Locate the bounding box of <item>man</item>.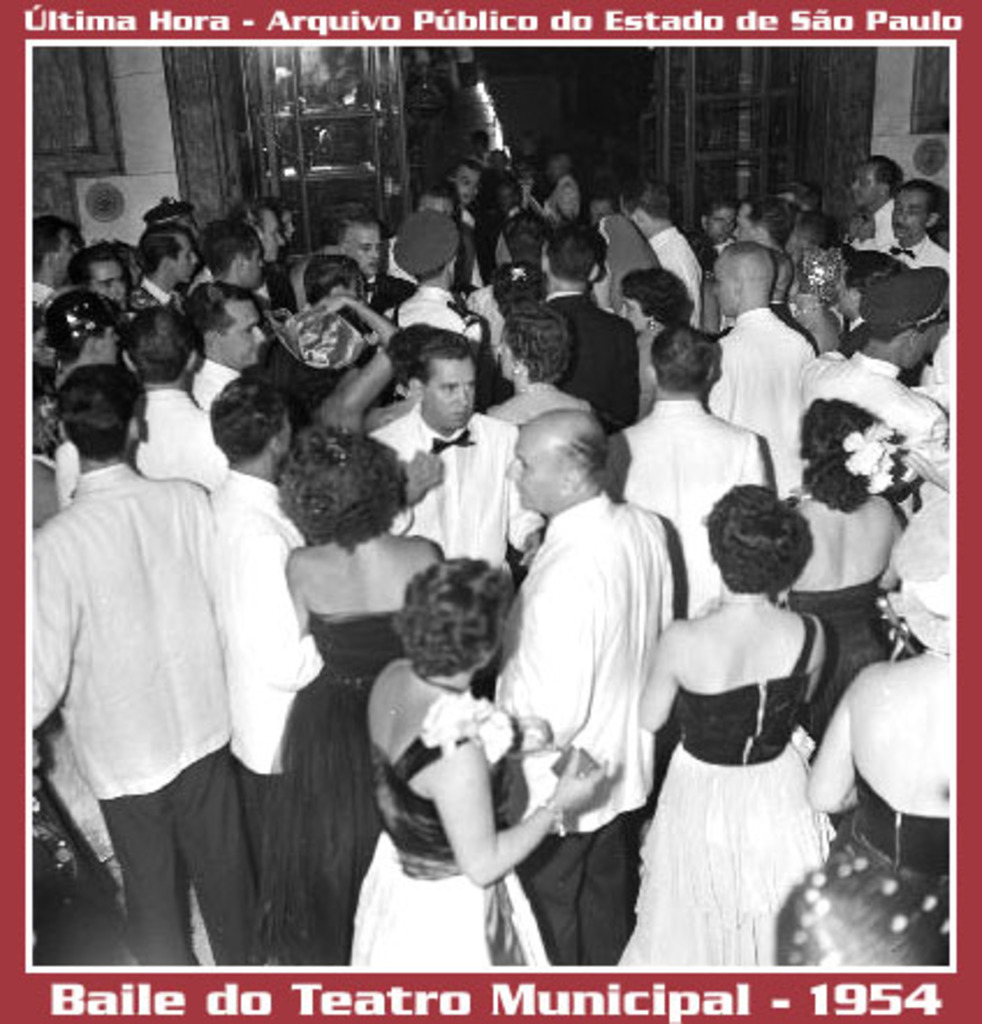
Bounding box: l=704, t=239, r=820, b=466.
